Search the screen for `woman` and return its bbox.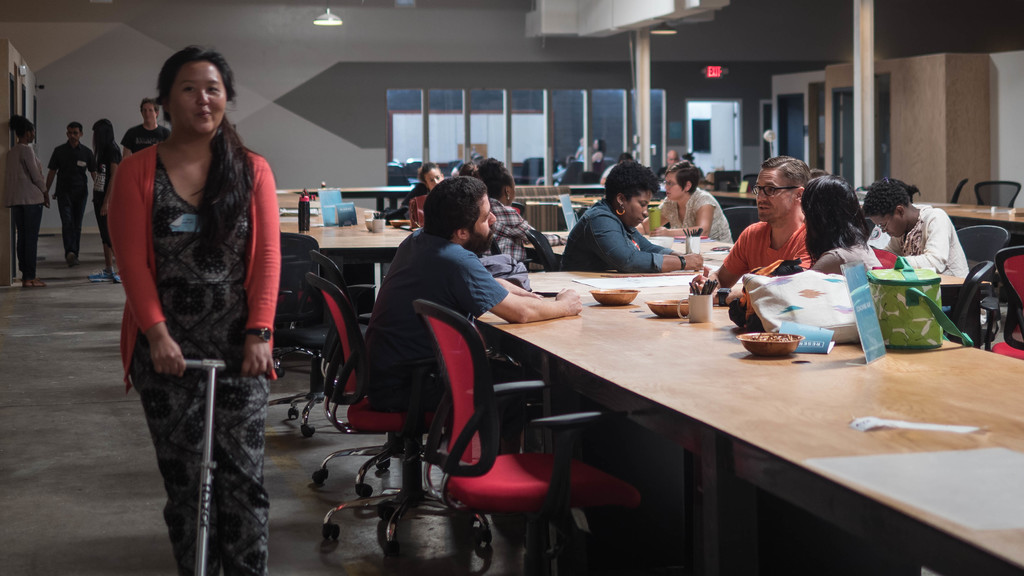
Found: 702:173:882:305.
